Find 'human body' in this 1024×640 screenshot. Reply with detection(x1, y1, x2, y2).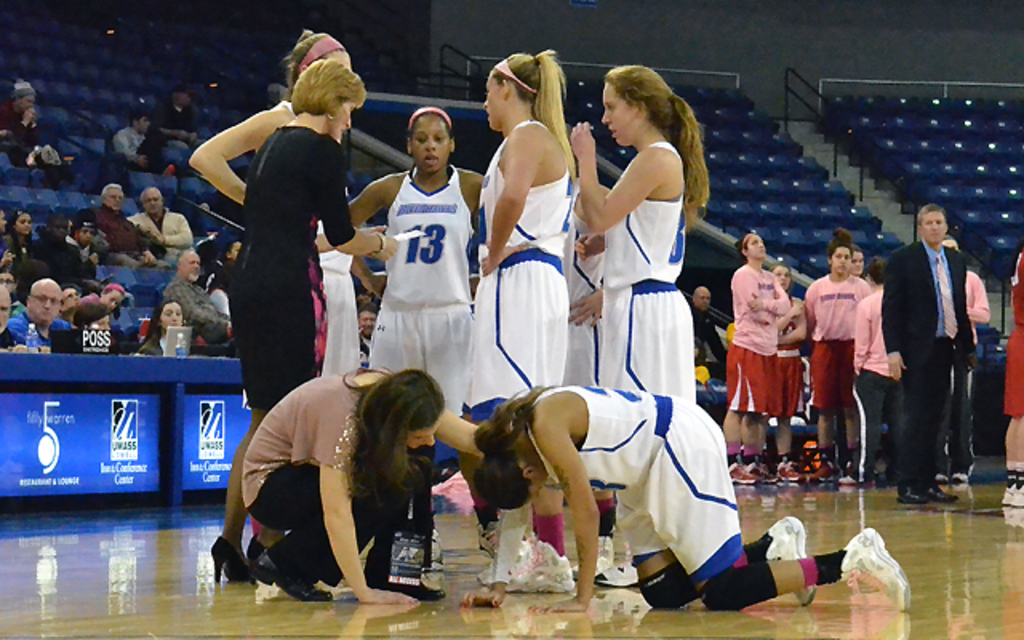
detection(0, 78, 77, 187).
